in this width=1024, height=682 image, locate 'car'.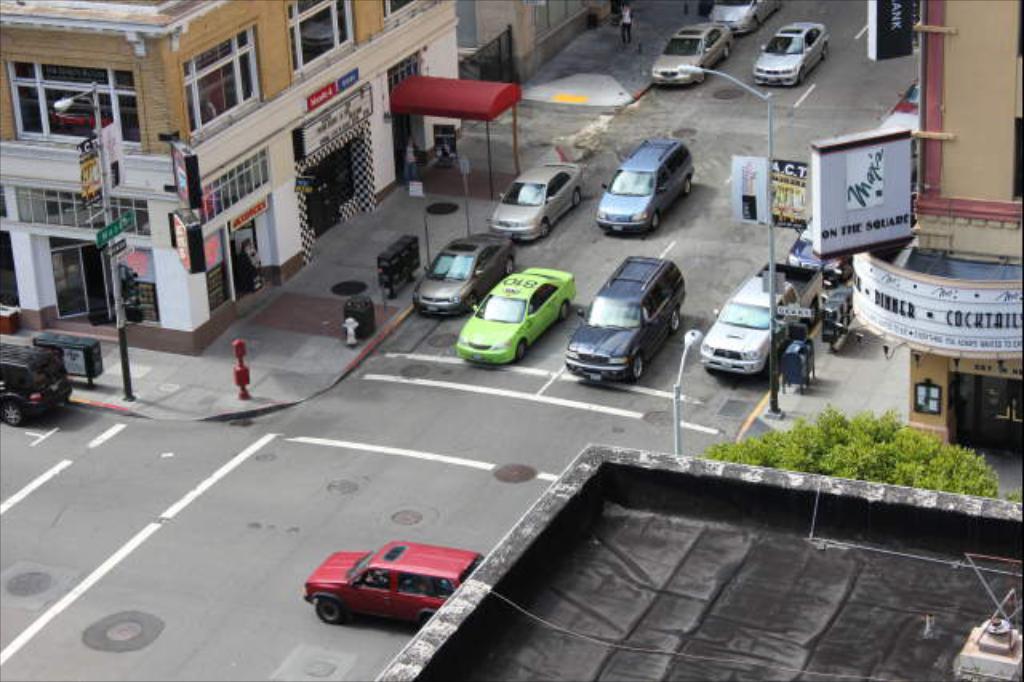
Bounding box: locate(597, 138, 694, 235).
